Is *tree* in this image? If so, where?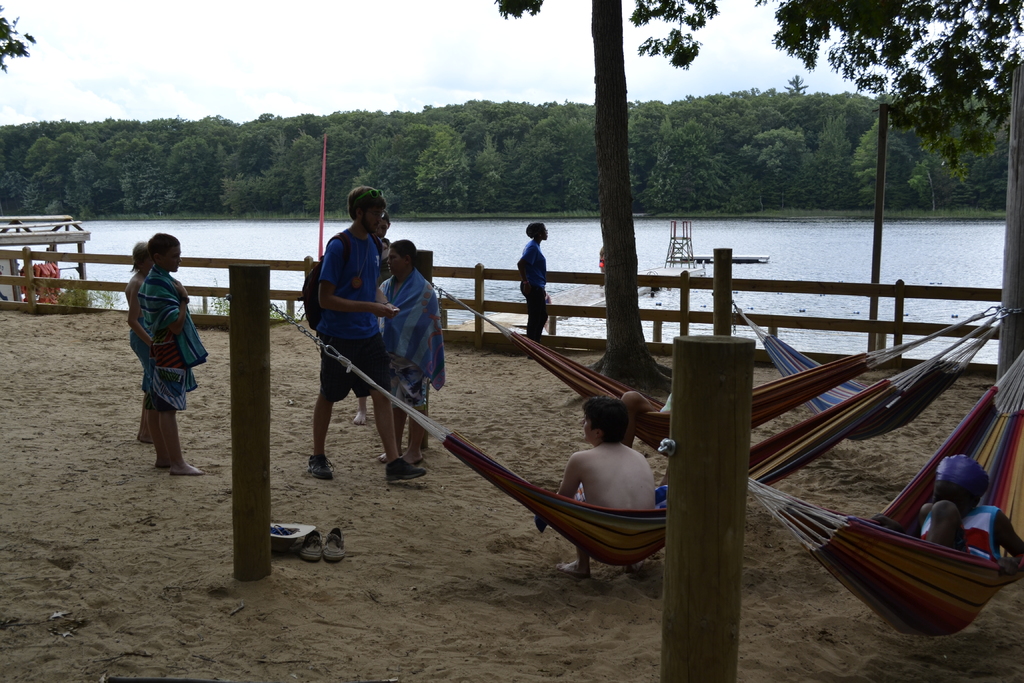
Yes, at {"x1": 765, "y1": 62, "x2": 826, "y2": 128}.
